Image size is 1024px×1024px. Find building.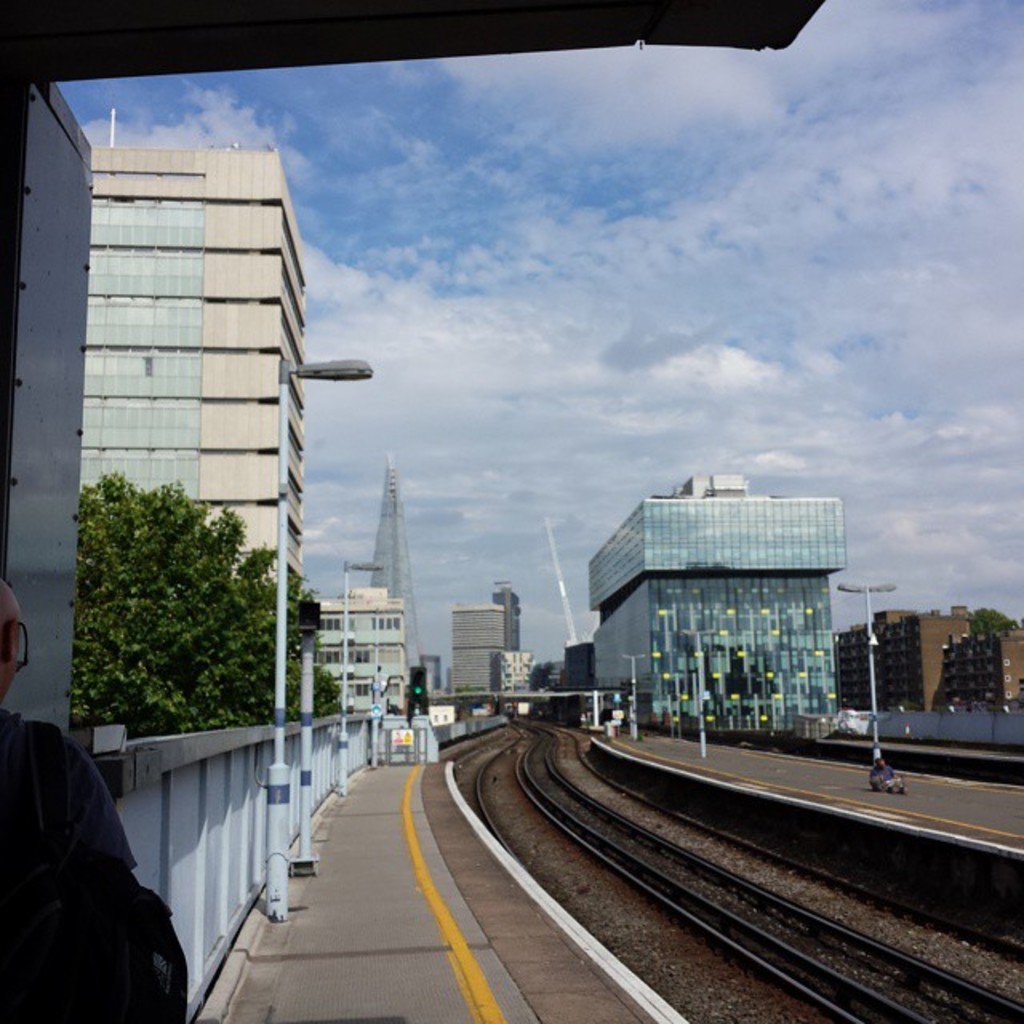
detection(491, 581, 526, 646).
